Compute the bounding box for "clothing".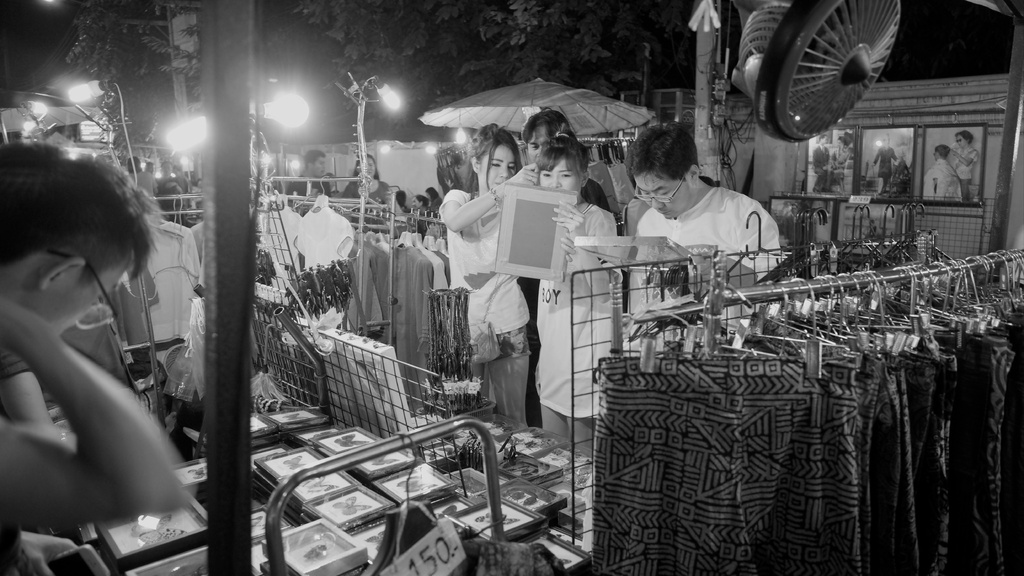
pyautogui.locateOnScreen(877, 147, 899, 192).
